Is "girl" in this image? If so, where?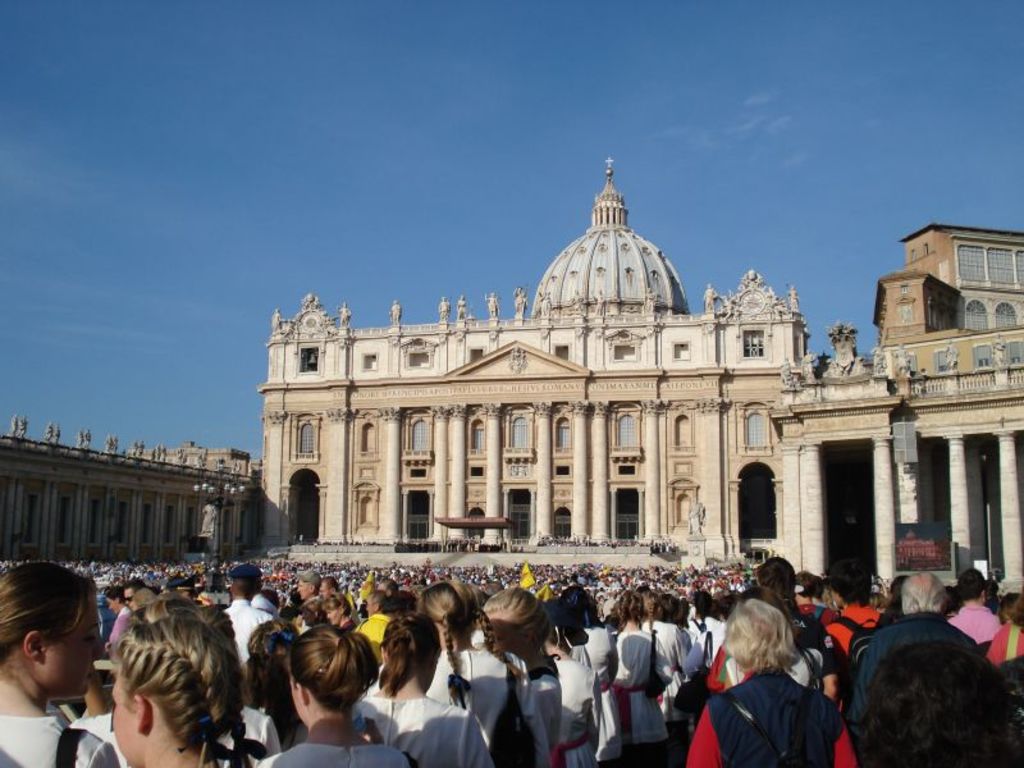
Yes, at (left=253, top=628, right=413, bottom=767).
